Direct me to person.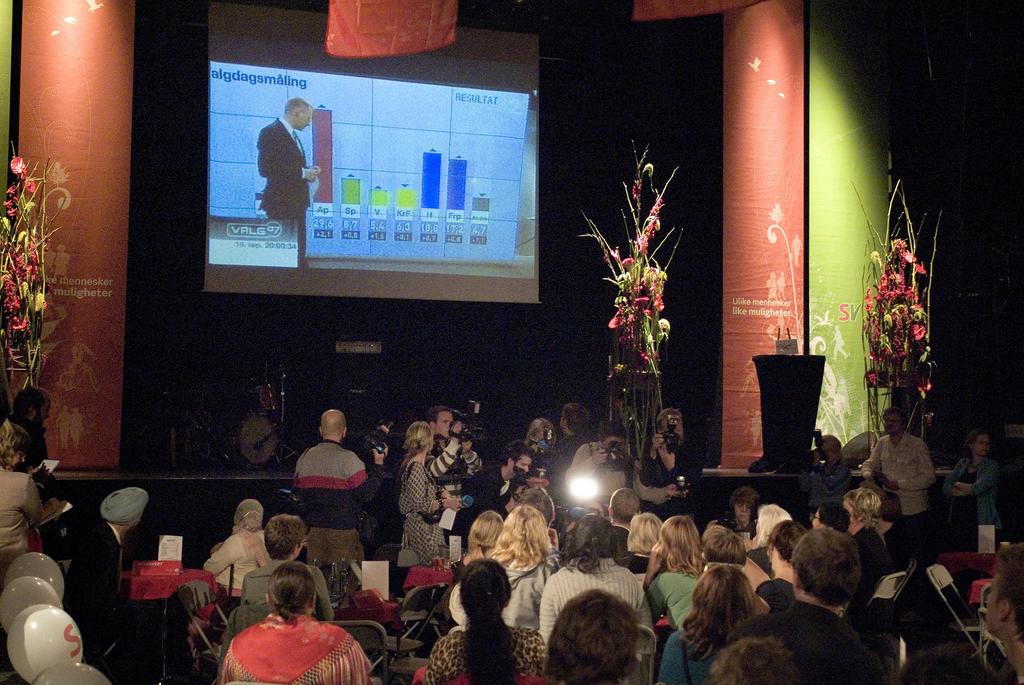
Direction: bbox=(520, 416, 554, 470).
